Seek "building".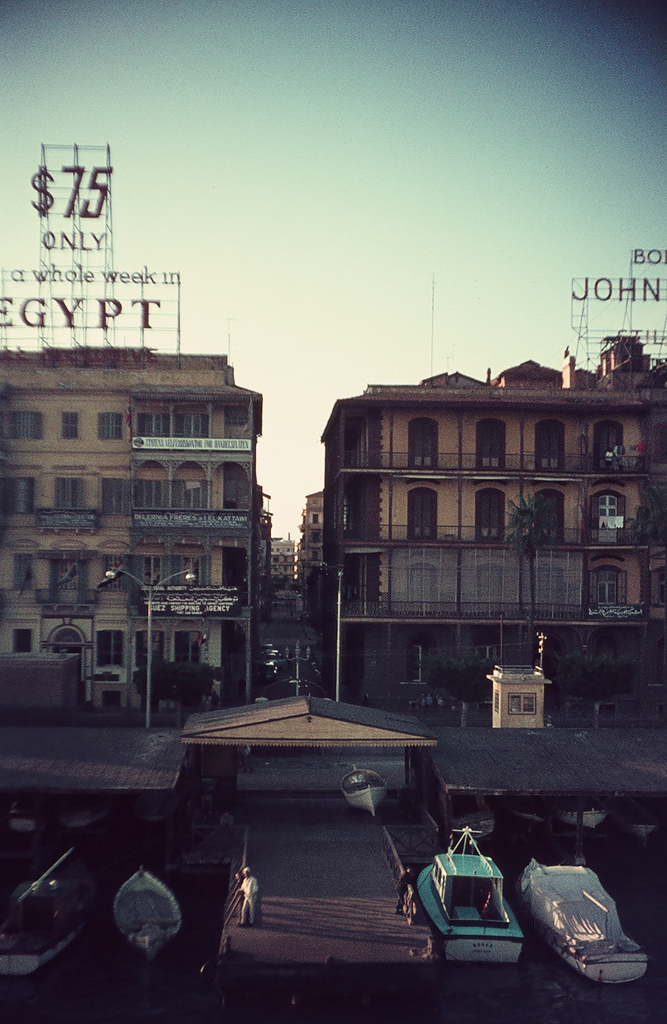
0,150,268,705.
